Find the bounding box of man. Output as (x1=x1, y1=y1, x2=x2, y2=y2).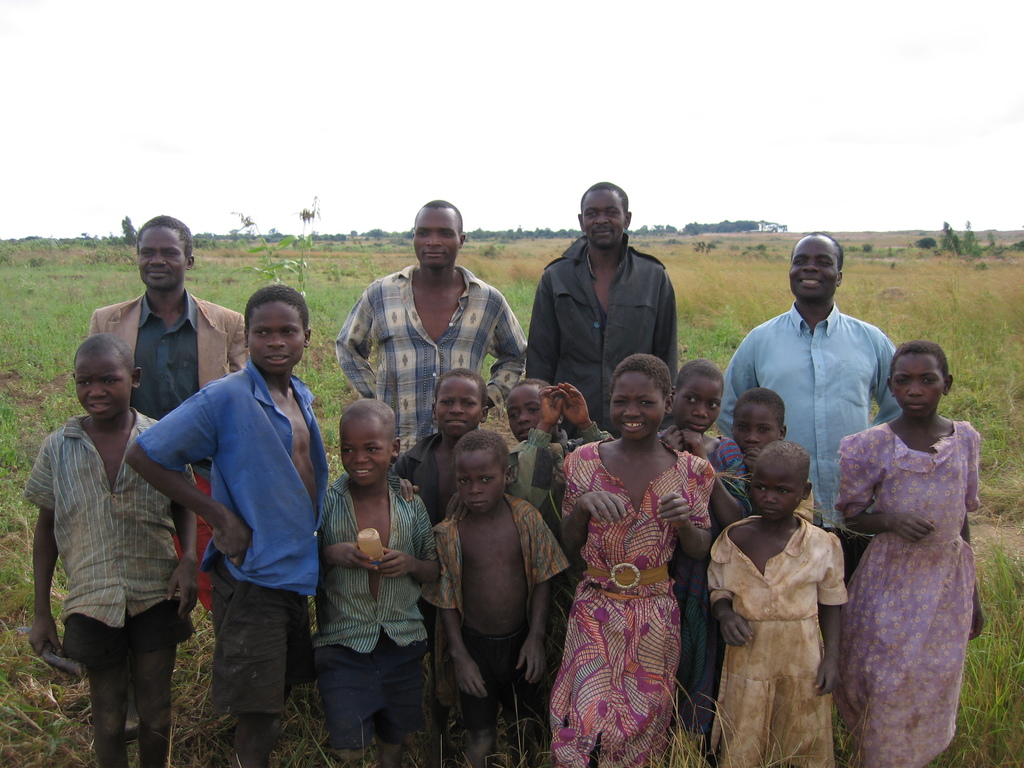
(x1=84, y1=216, x2=248, y2=618).
